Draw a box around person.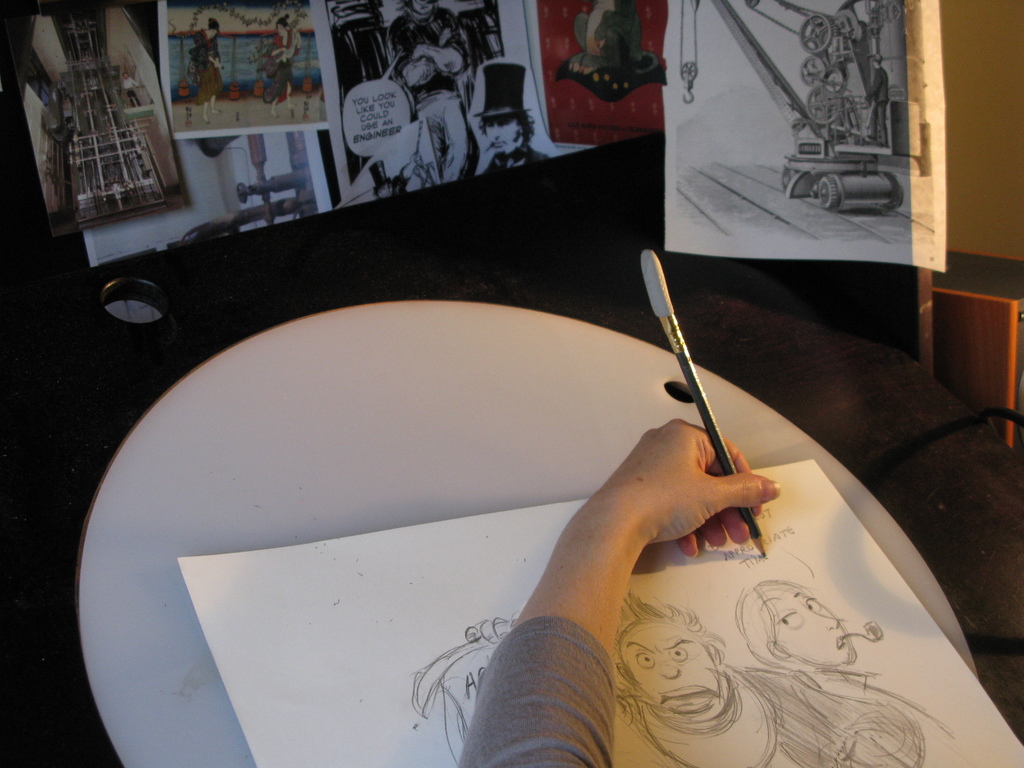
(left=255, top=10, right=303, bottom=120).
